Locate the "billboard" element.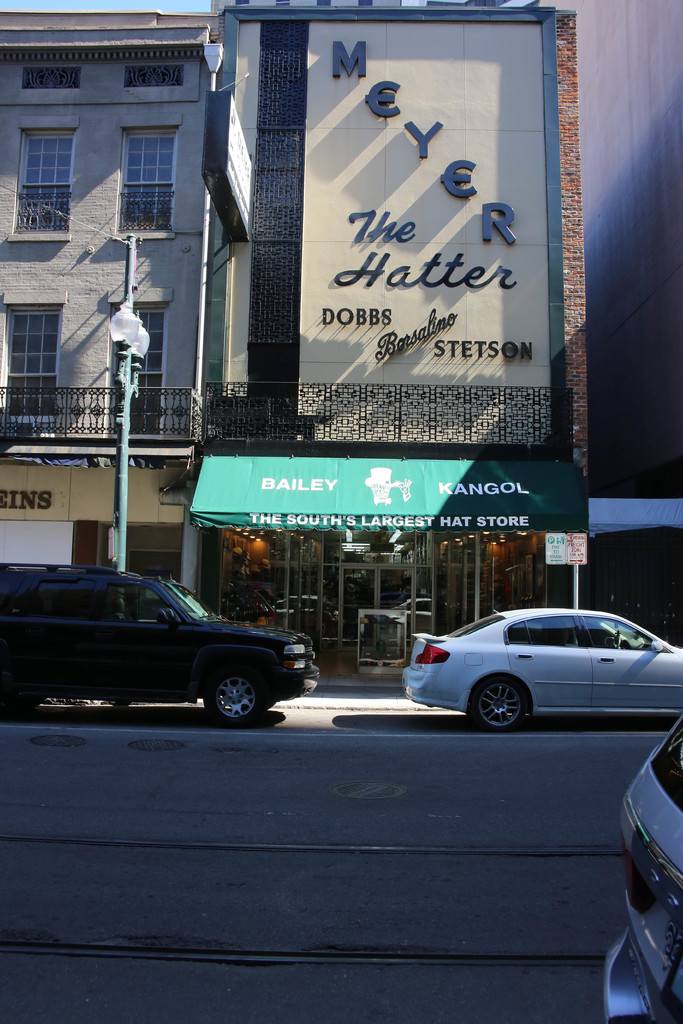
Element bbox: {"left": 0, "top": 458, "right": 116, "bottom": 528}.
